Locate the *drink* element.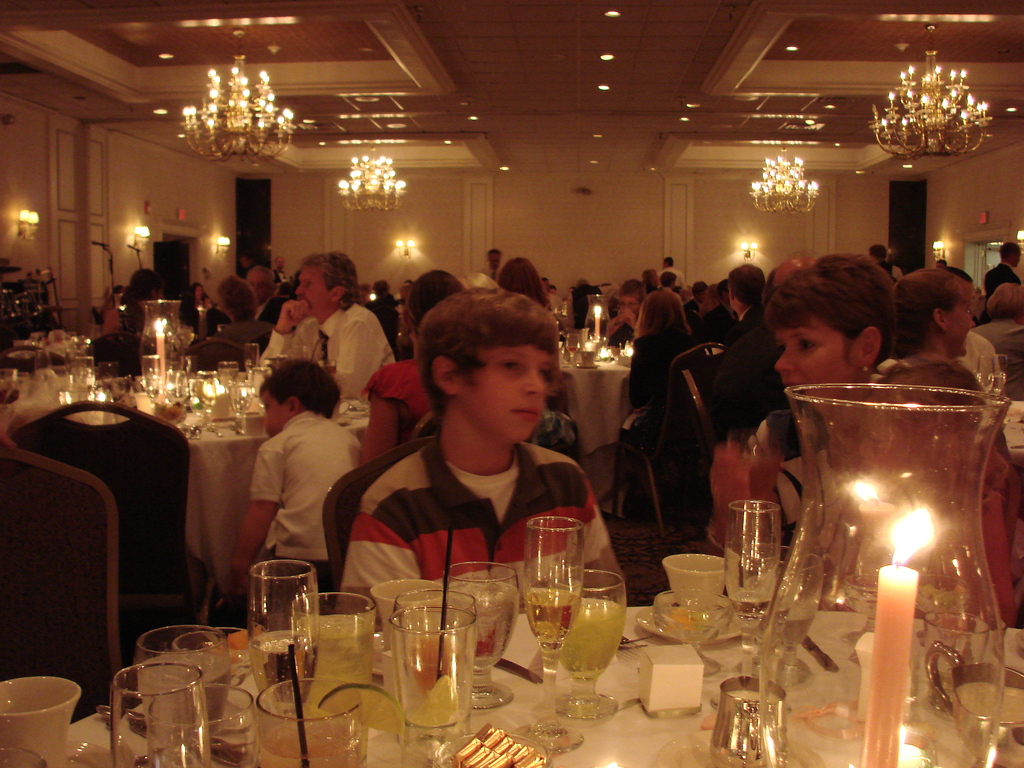
Element bbox: BBox(773, 611, 809, 650).
